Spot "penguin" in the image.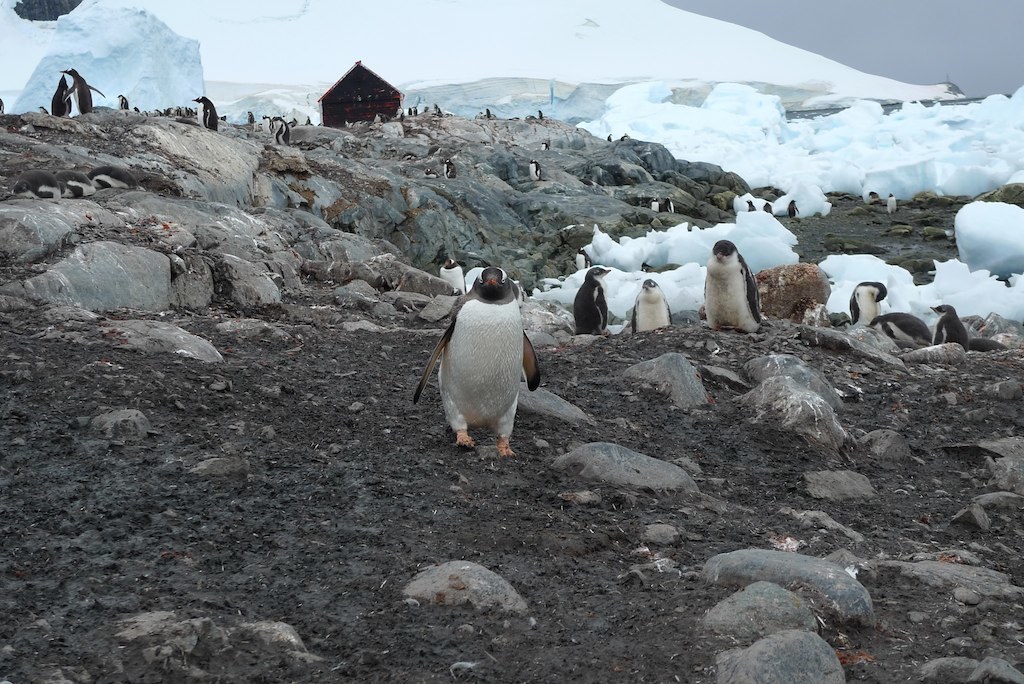
"penguin" found at {"left": 665, "top": 197, "right": 675, "bottom": 212}.
